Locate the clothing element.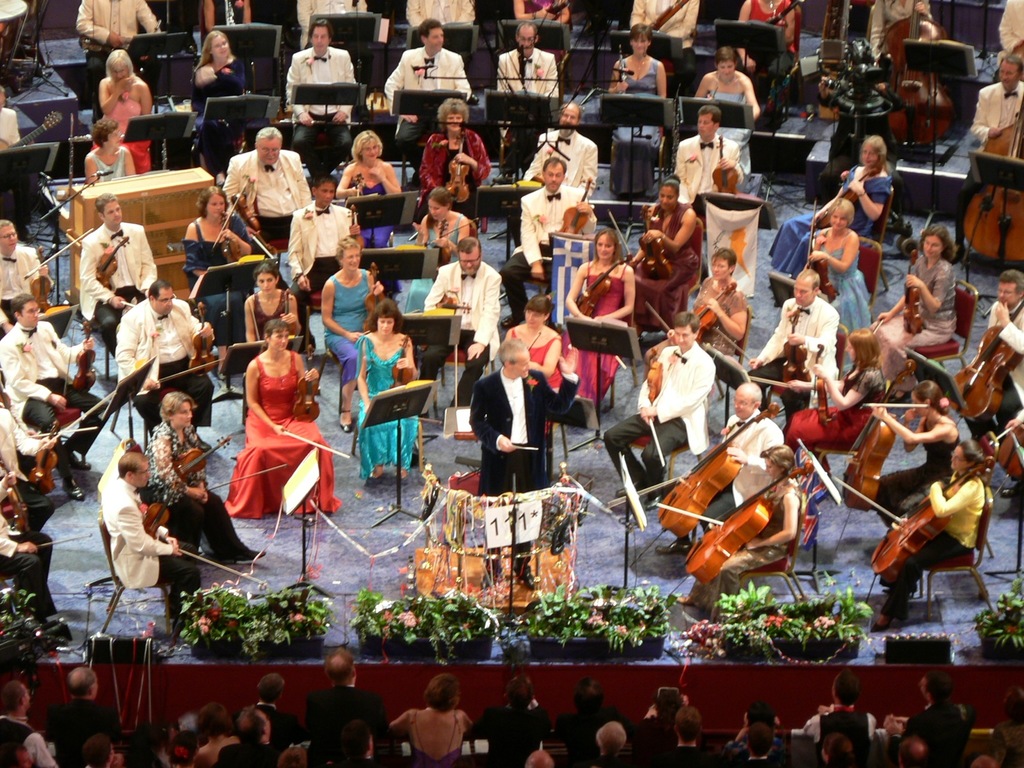
Element bbox: <box>684,415,789,541</box>.
